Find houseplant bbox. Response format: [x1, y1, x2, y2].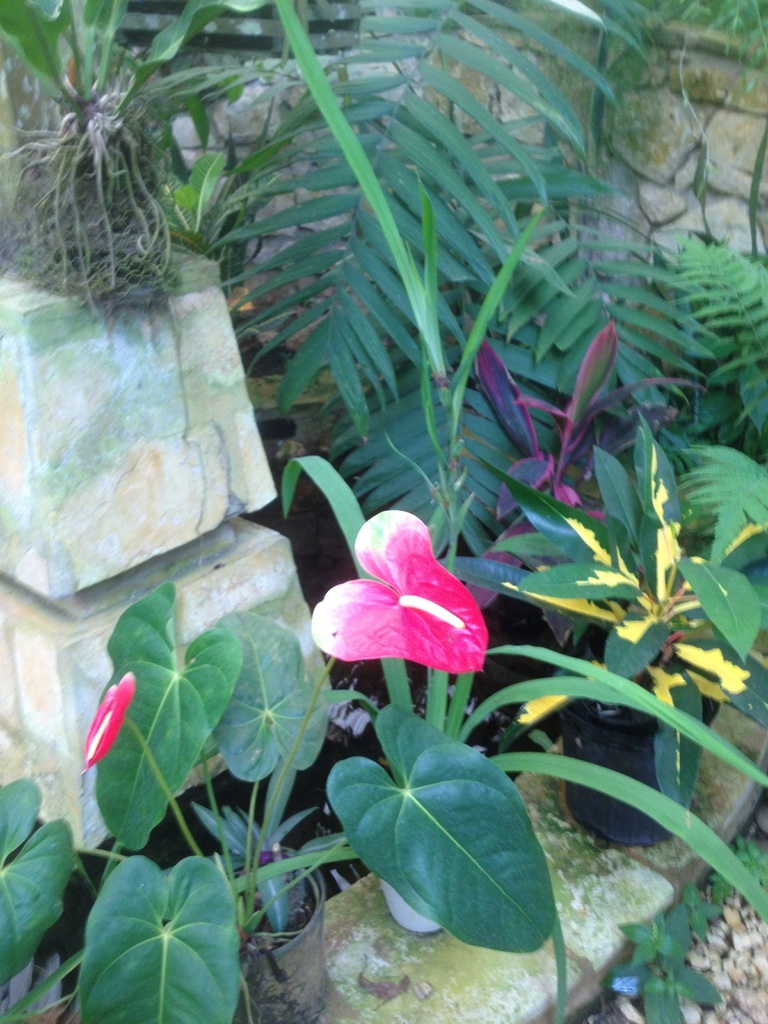
[0, 0, 276, 335].
